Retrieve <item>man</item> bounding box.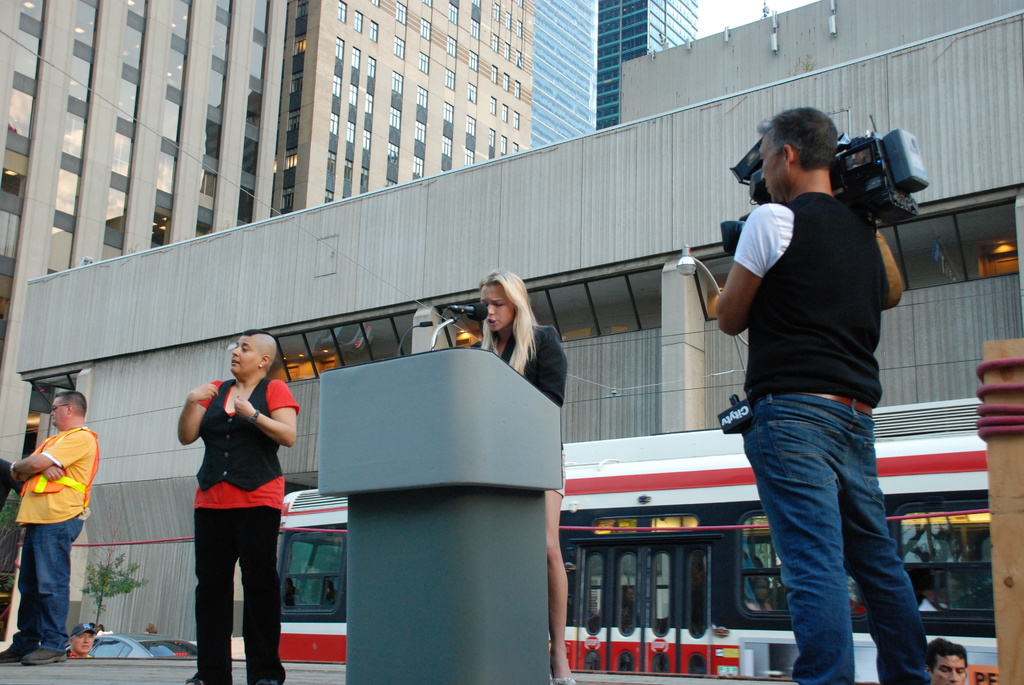
Bounding box: 65,618,99,661.
